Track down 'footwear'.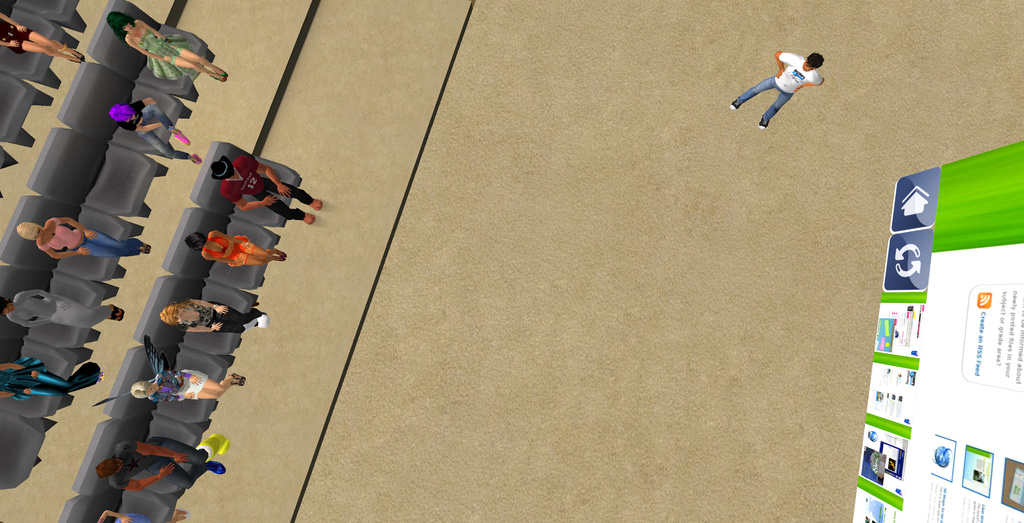
Tracked to [x1=177, y1=508, x2=190, y2=514].
